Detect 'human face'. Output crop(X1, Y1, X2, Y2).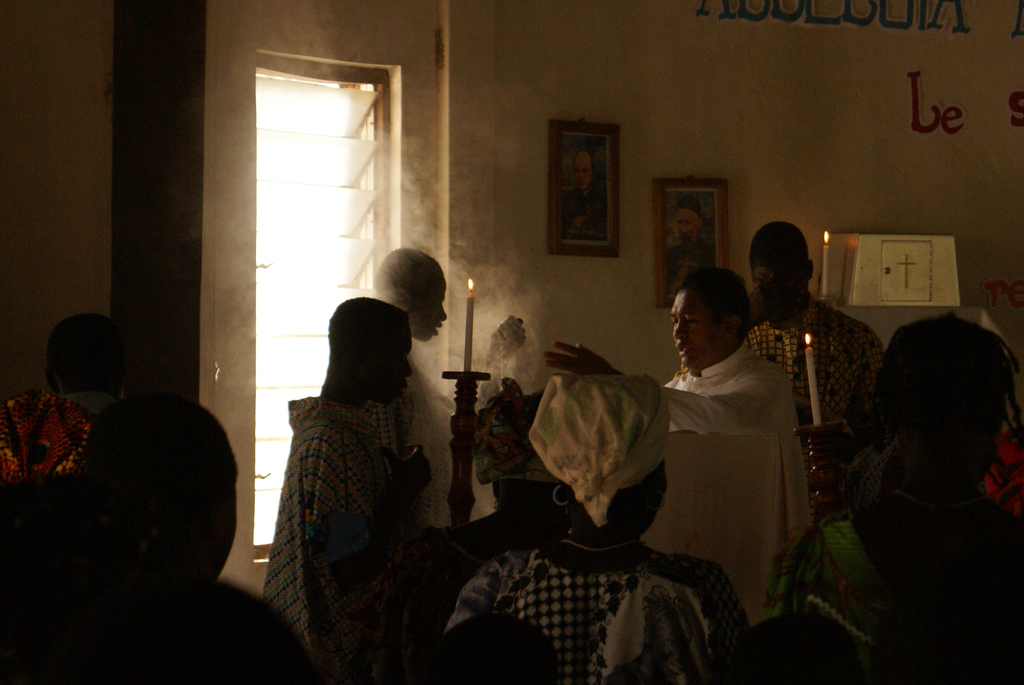
crop(570, 156, 593, 185).
